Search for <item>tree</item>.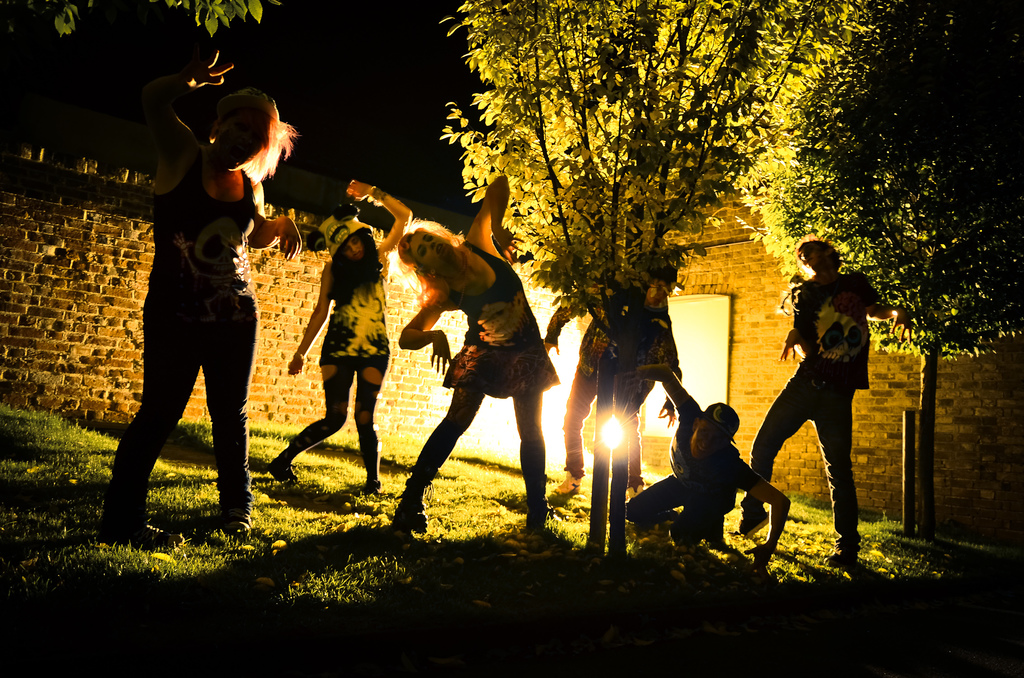
Found at rect(713, 0, 1023, 546).
